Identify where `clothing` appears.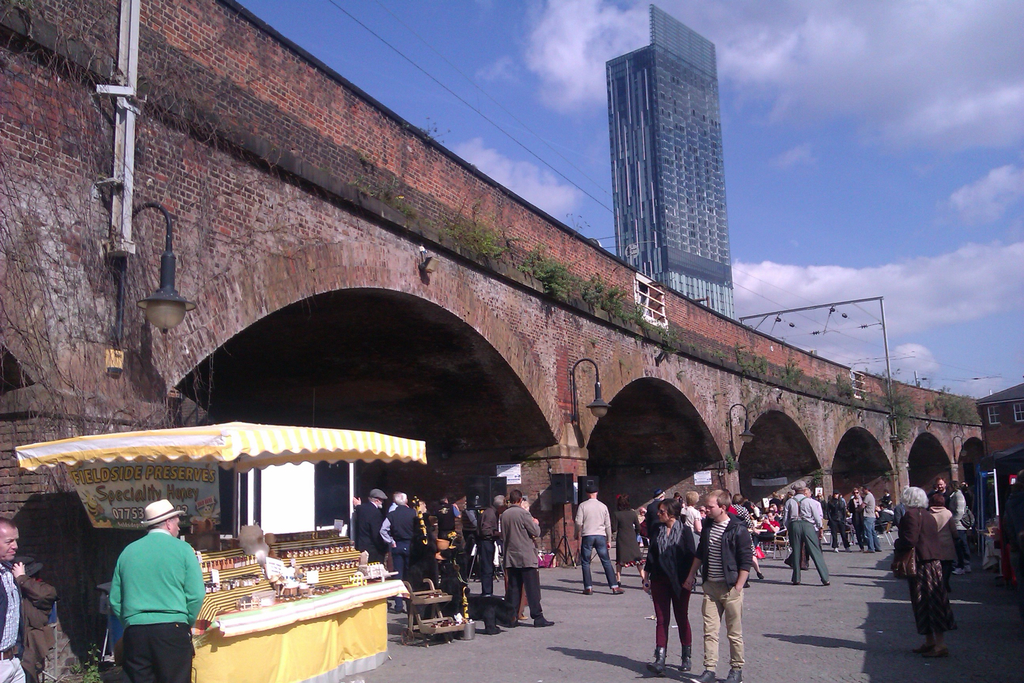
Appears at 698,503,746,677.
